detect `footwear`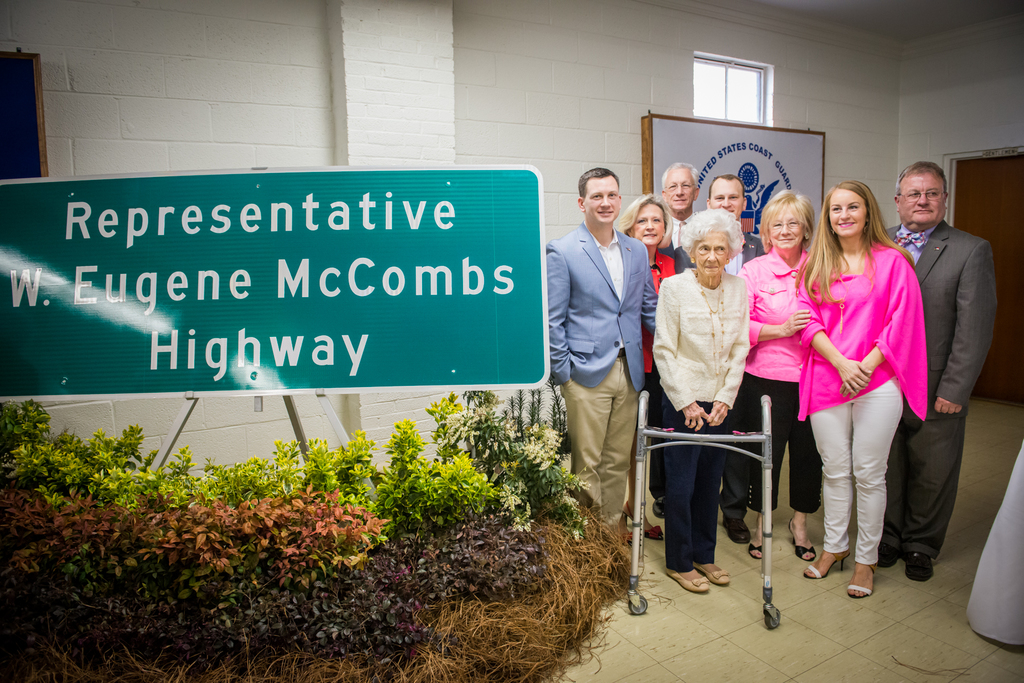
692:560:733:588
